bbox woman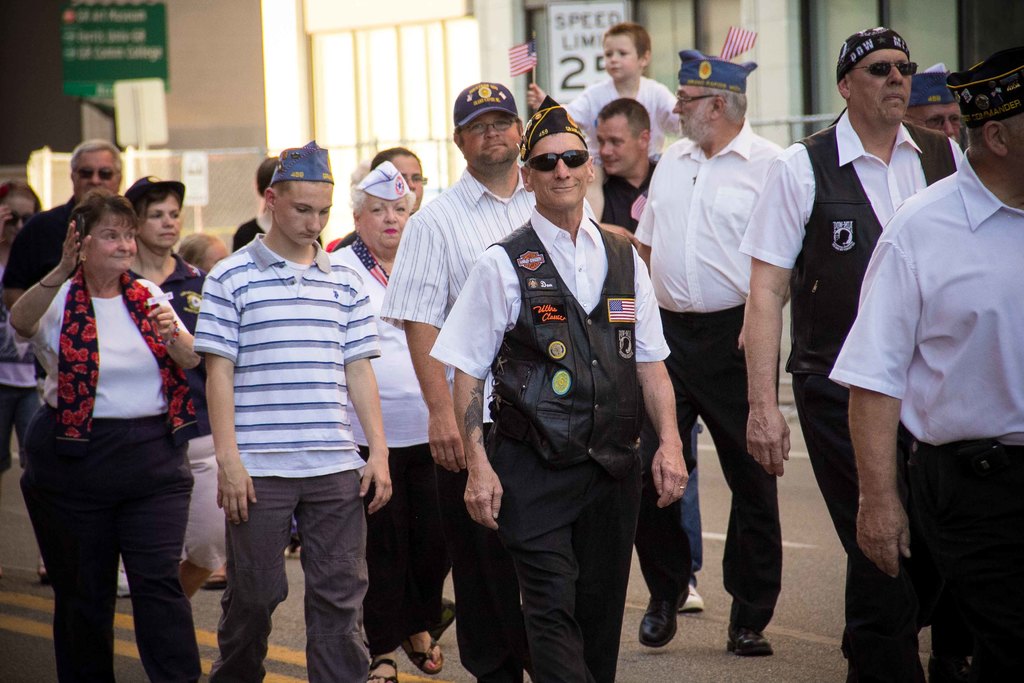
<box>6,187,202,682</box>
